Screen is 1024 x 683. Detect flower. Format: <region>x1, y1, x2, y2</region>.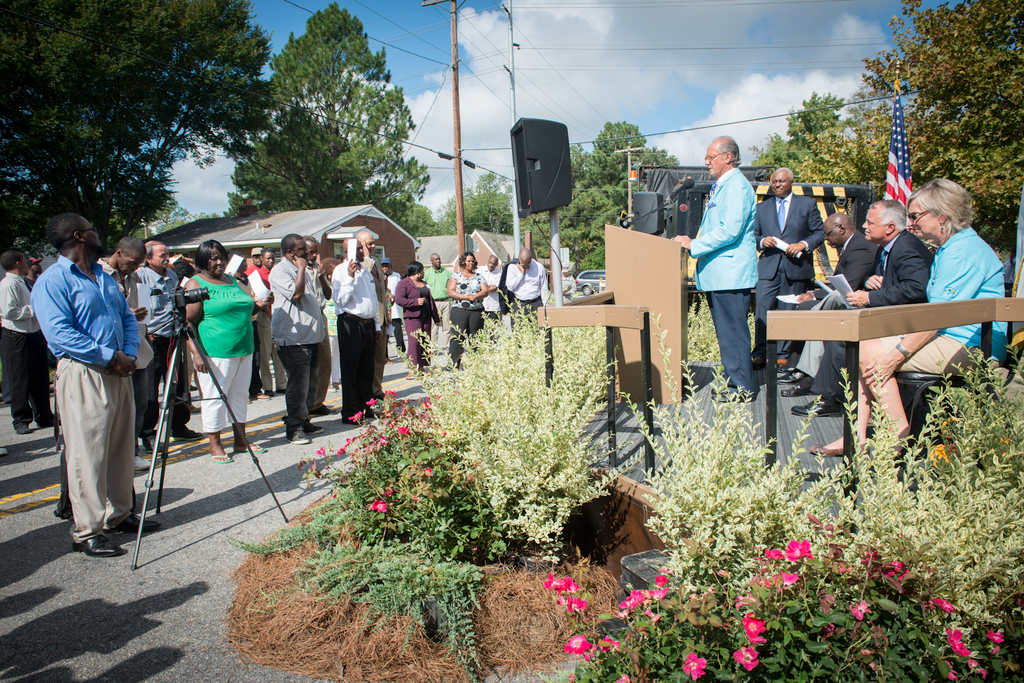
<region>561, 632, 595, 655</region>.
